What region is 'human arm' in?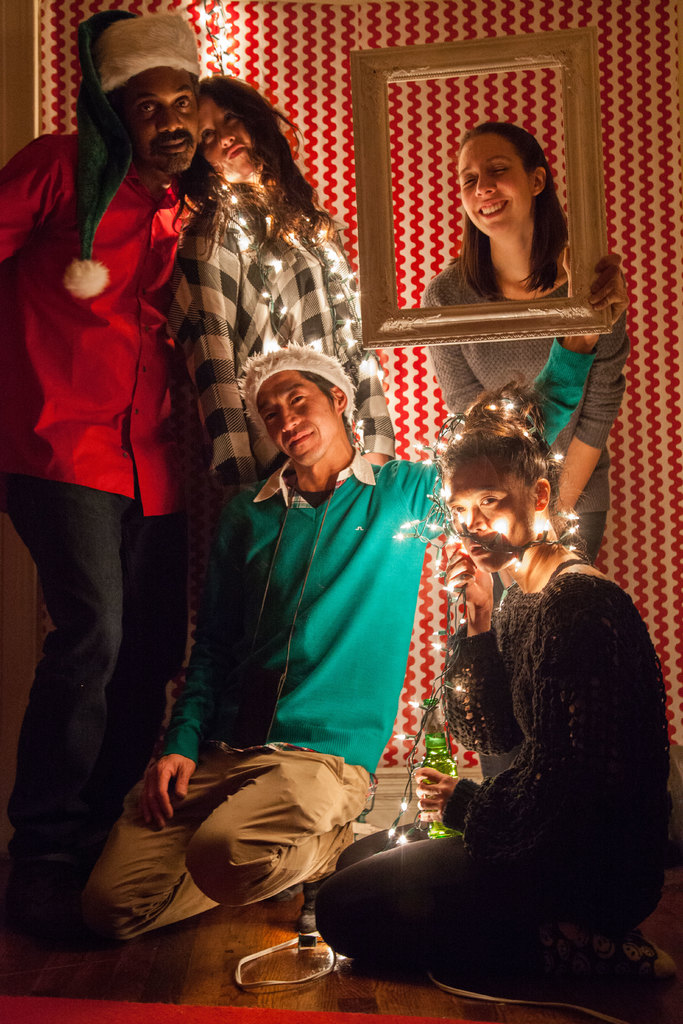
[left=534, top=316, right=630, bottom=547].
